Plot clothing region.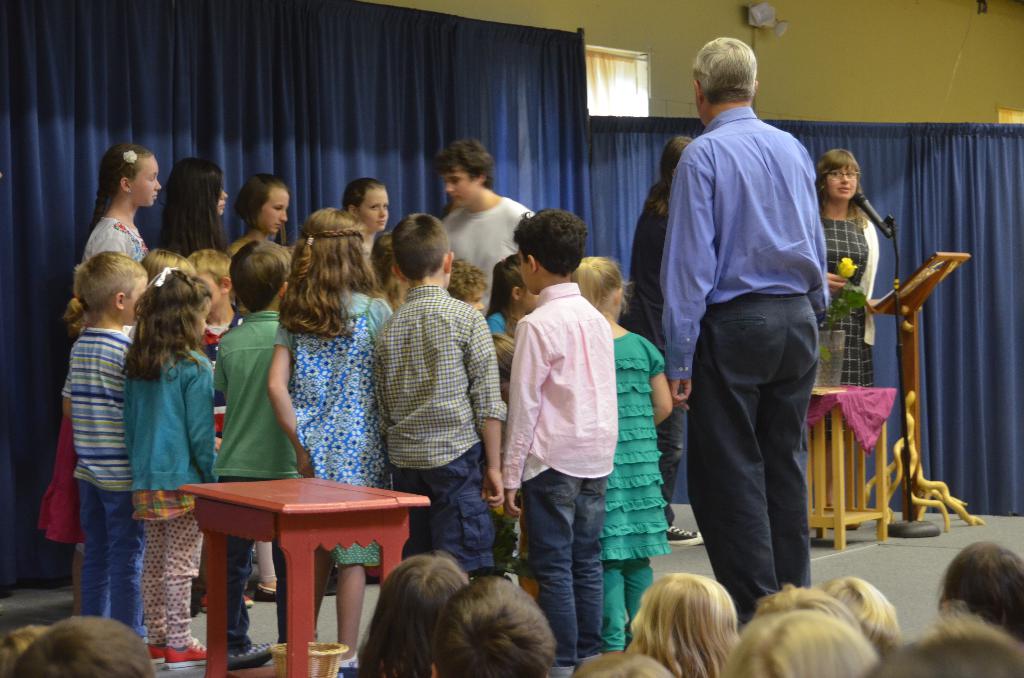
Plotted at x1=37, y1=218, x2=162, y2=551.
